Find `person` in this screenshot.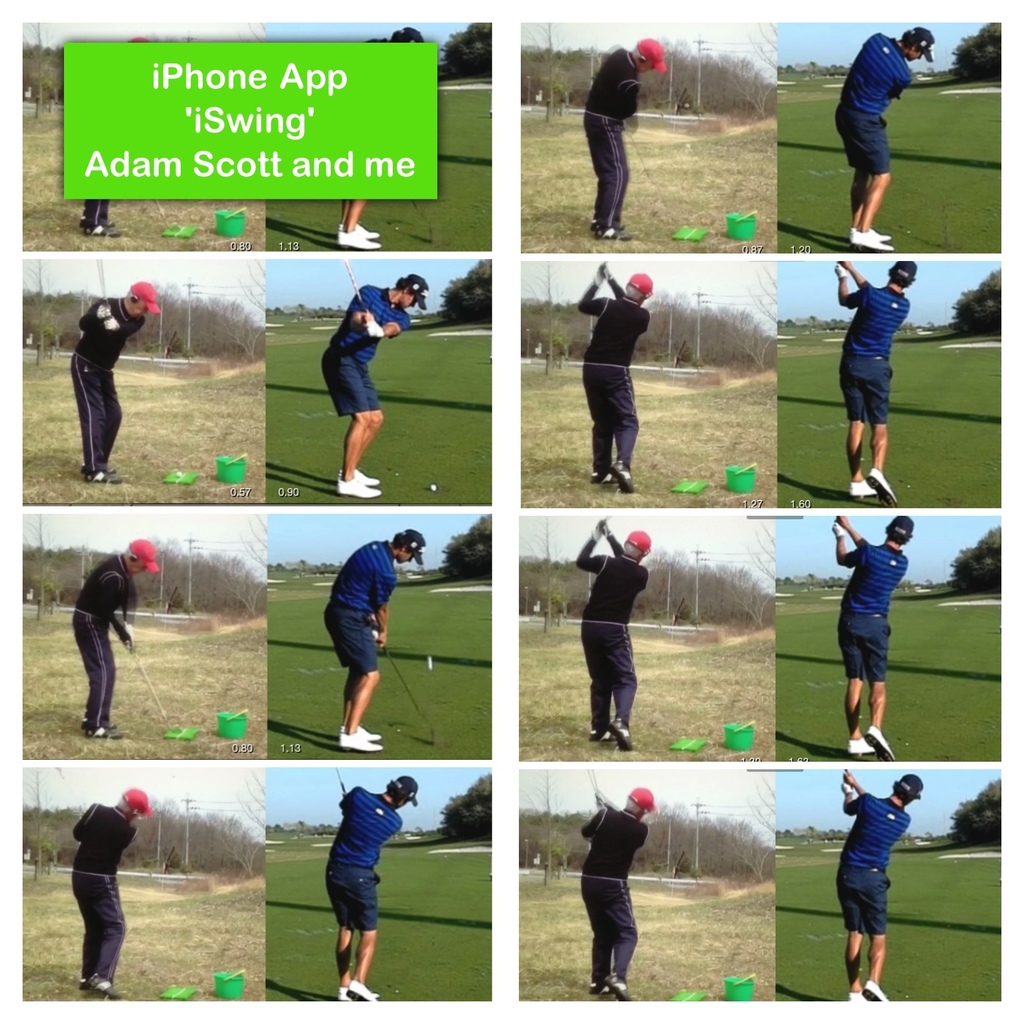
The bounding box for `person` is {"left": 81, "top": 204, "right": 113, "bottom": 233}.
